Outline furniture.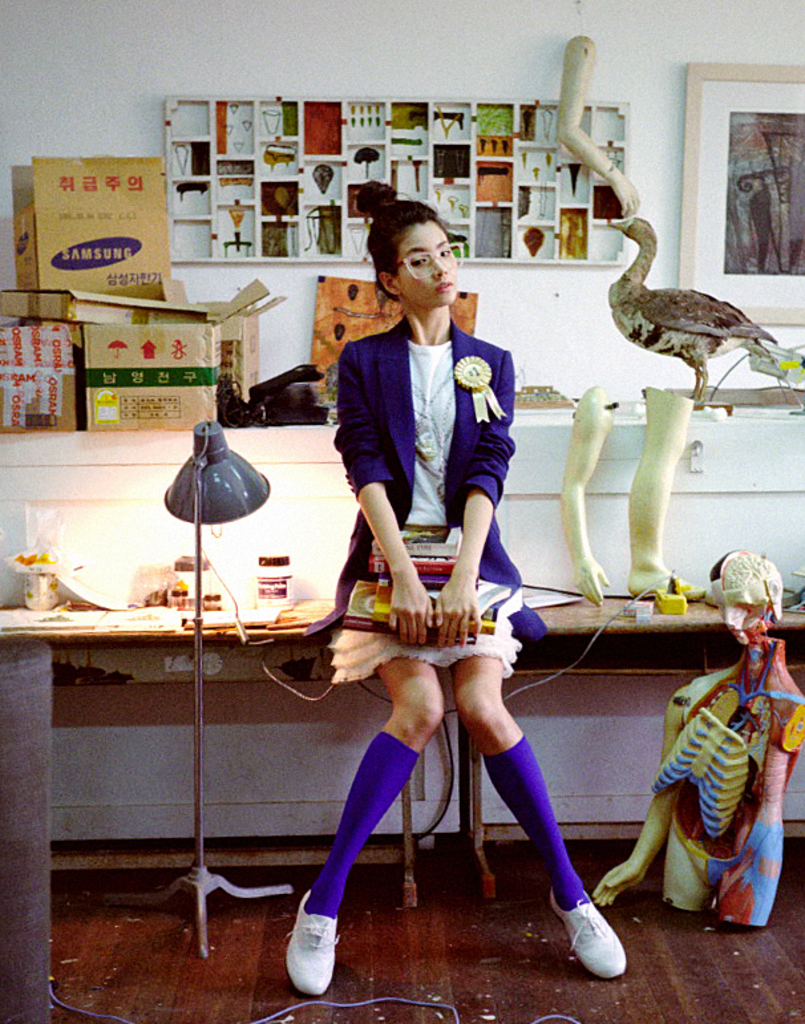
Outline: (457, 595, 804, 903).
